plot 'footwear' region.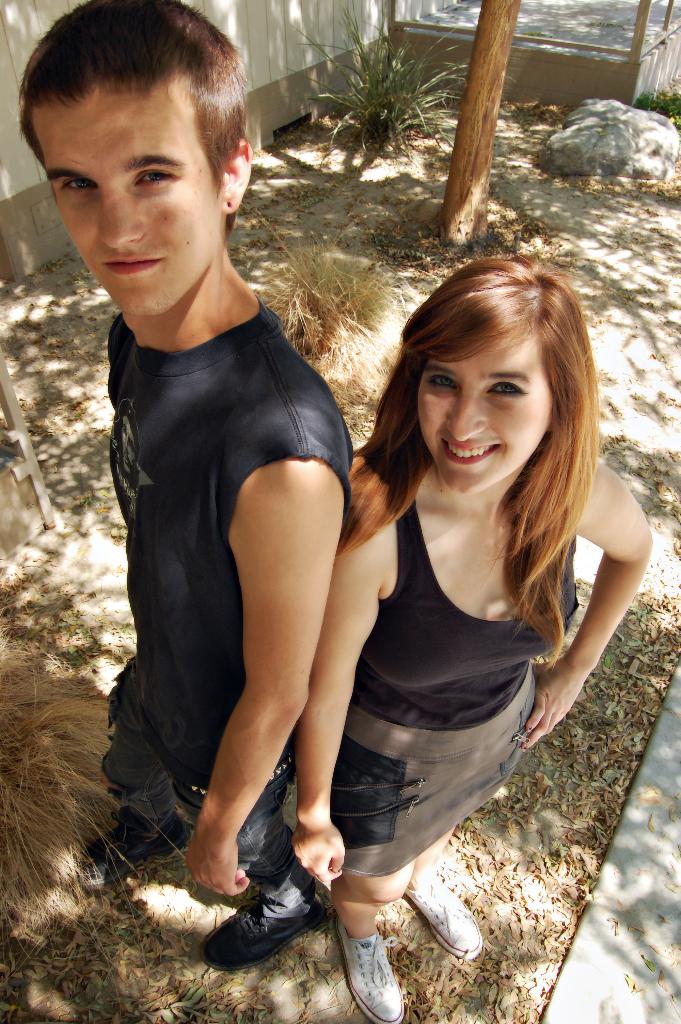
Plotted at bbox=(404, 880, 480, 964).
